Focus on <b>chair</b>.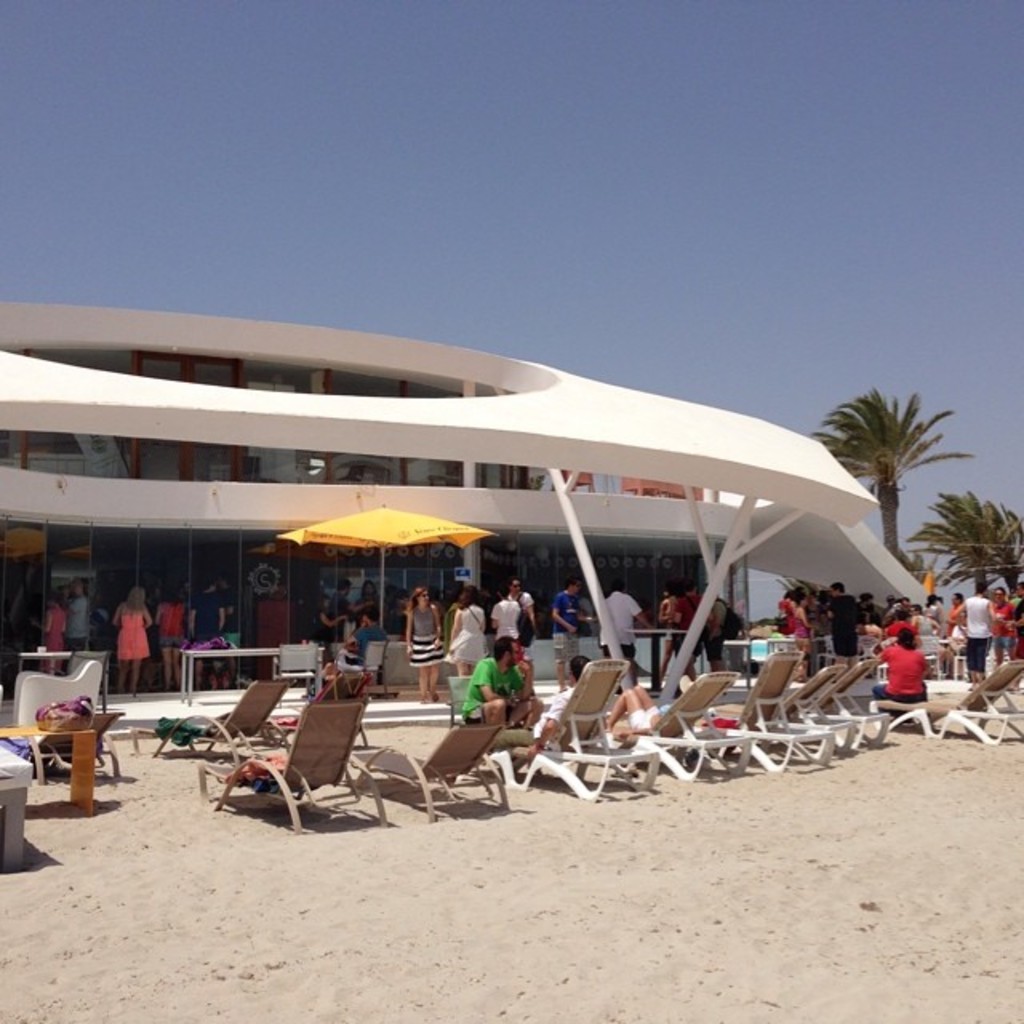
Focused at region(835, 662, 893, 749).
